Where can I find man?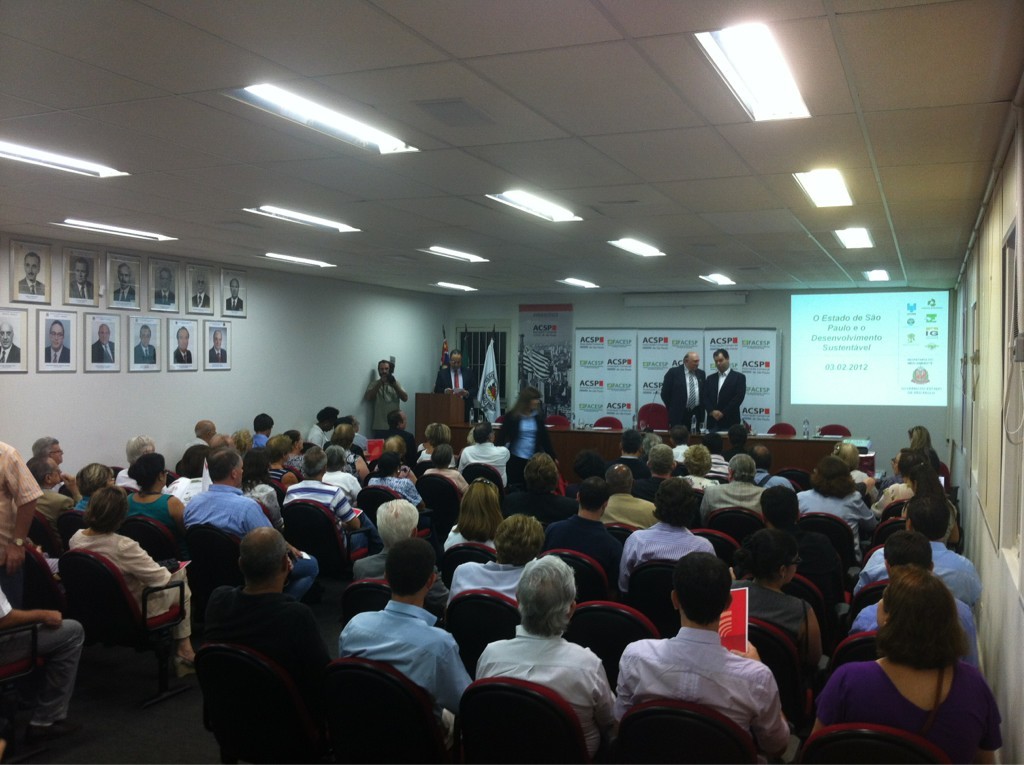
You can find it at detection(758, 492, 848, 591).
